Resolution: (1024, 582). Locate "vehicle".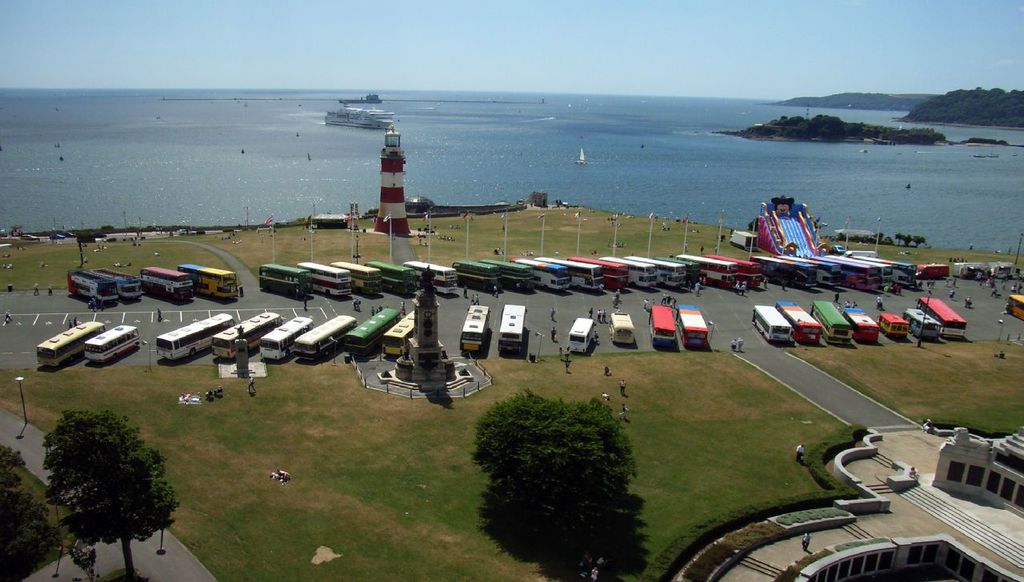
rect(681, 253, 742, 287).
